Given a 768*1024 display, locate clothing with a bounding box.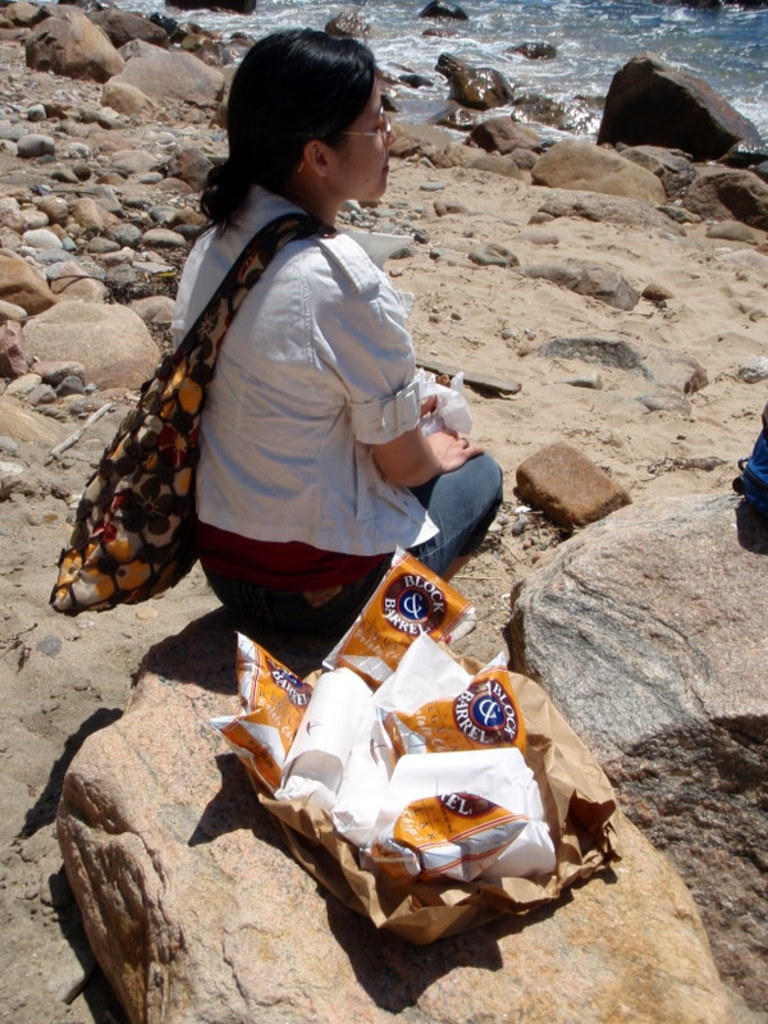
Located: {"x1": 152, "y1": 188, "x2": 518, "y2": 636}.
